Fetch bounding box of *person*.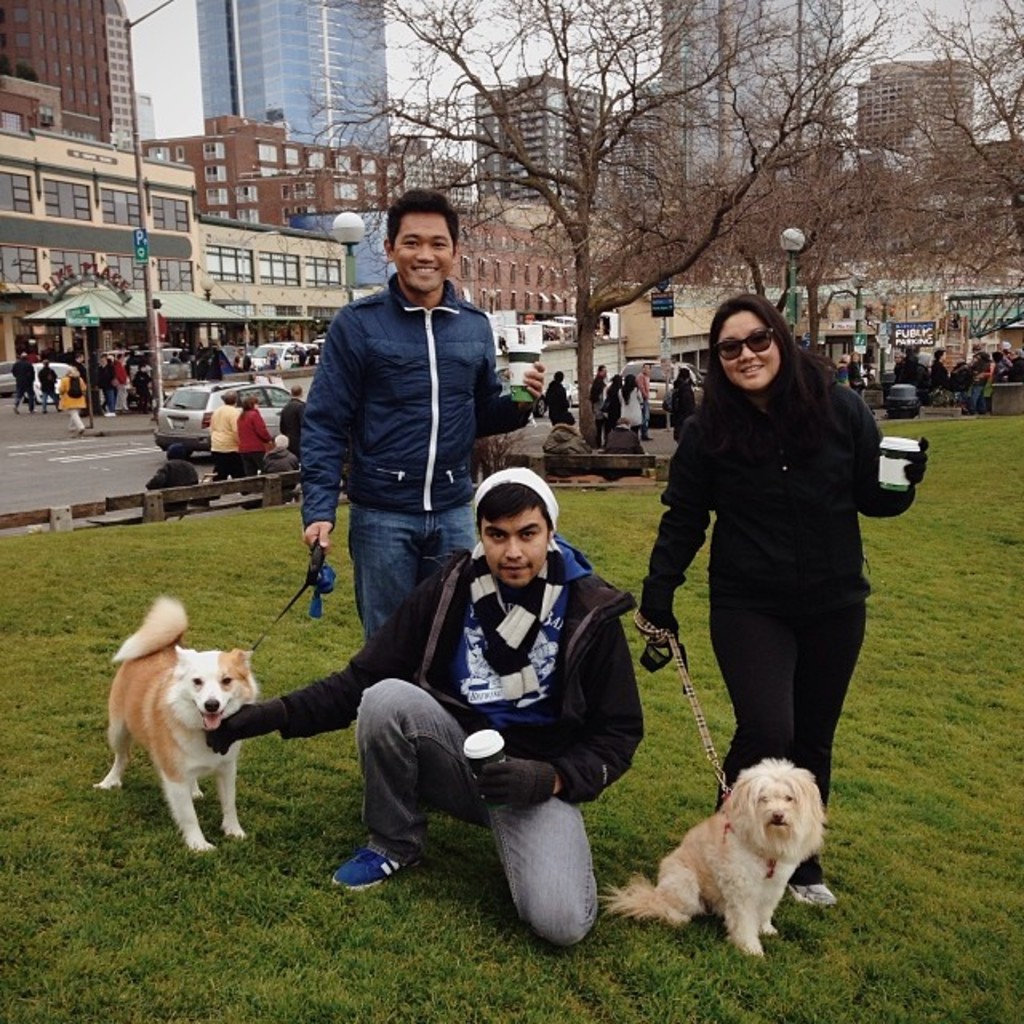
Bbox: 648, 282, 910, 870.
